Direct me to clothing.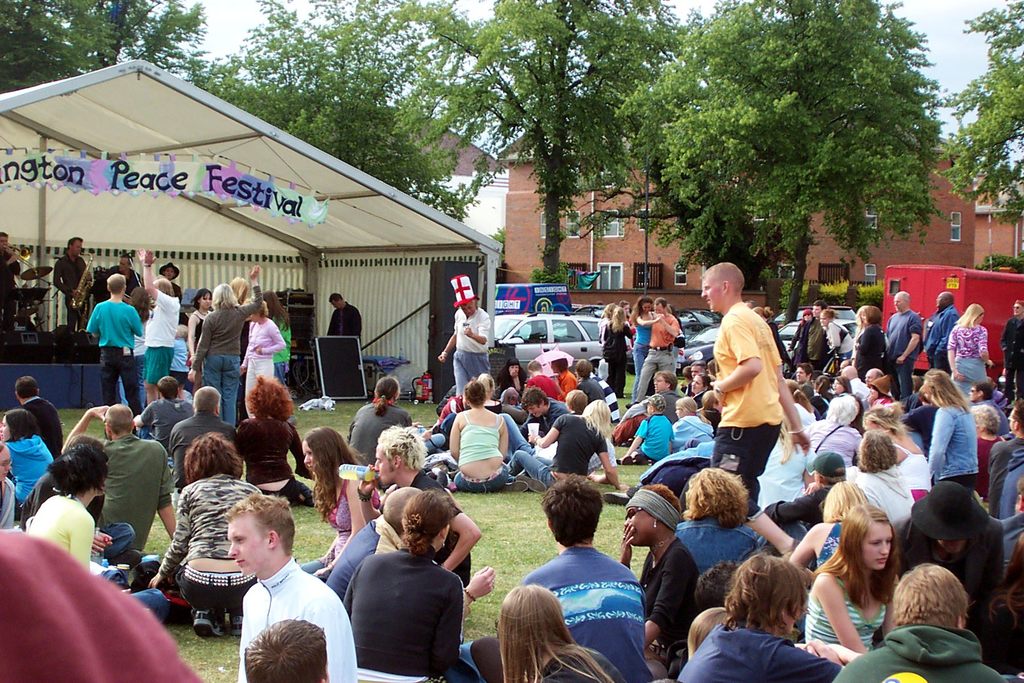
Direction: locate(540, 638, 626, 682).
